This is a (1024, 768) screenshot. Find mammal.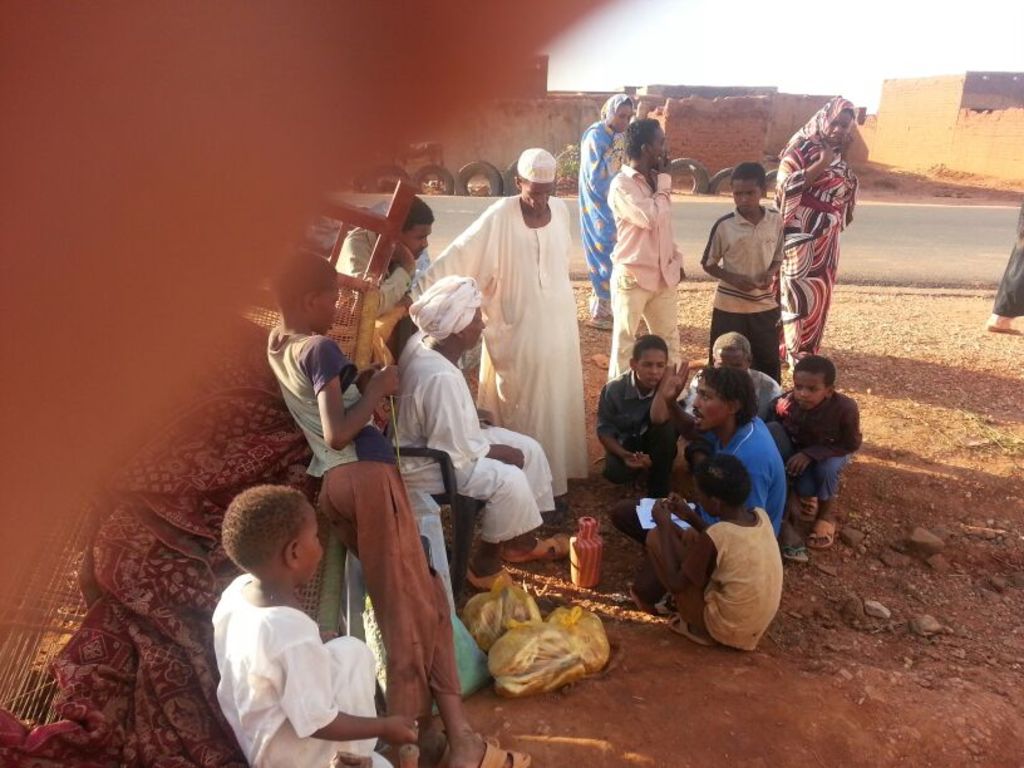
Bounding box: <bbox>419, 143, 591, 508</bbox>.
